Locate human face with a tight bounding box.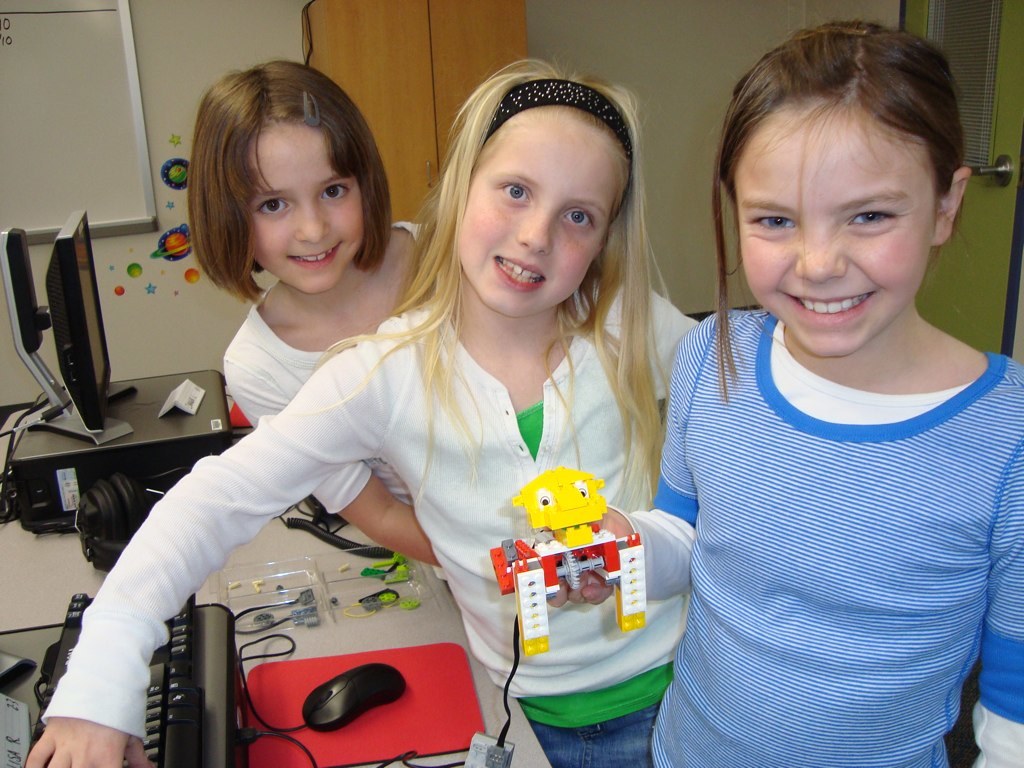
crop(455, 111, 633, 312).
